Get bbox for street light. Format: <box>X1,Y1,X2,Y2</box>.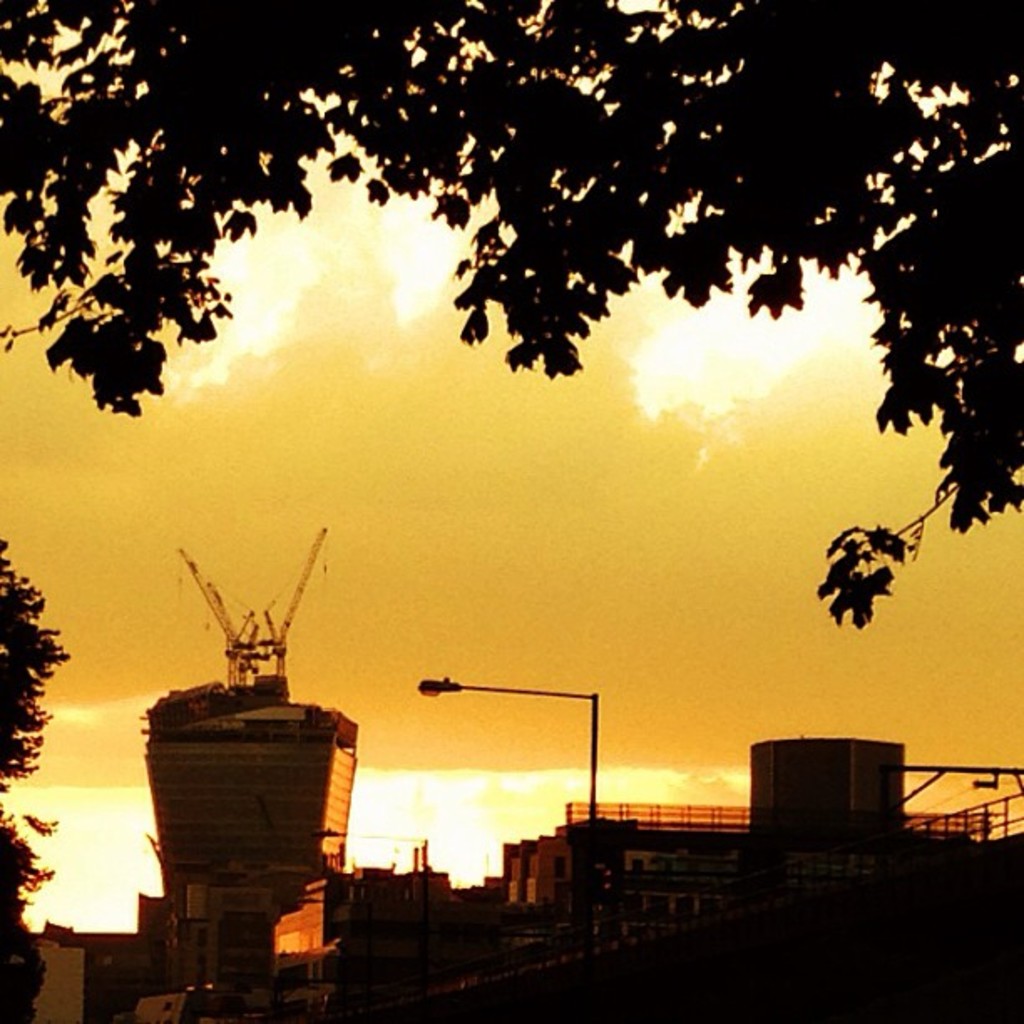
<box>410,634,653,892</box>.
